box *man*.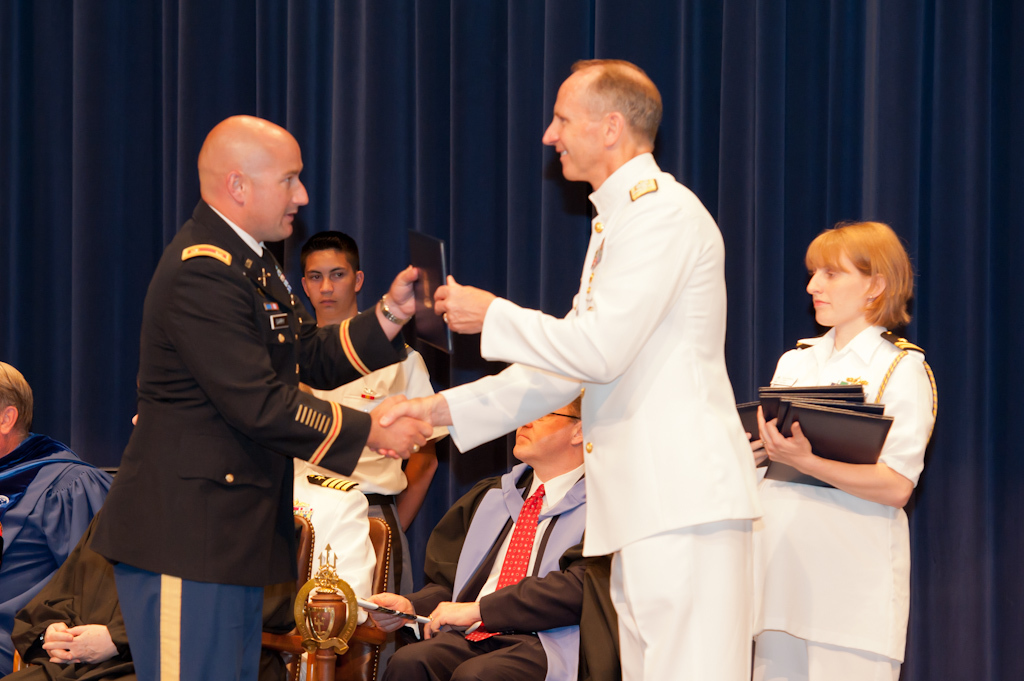
box=[363, 395, 612, 680].
